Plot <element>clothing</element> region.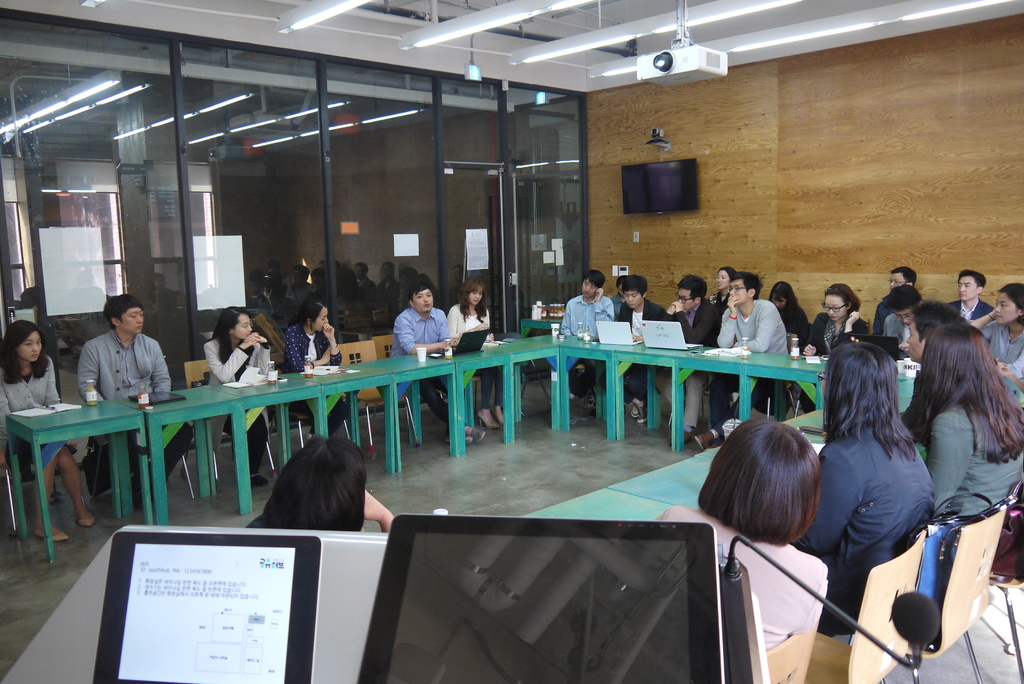
Plotted at select_region(868, 293, 891, 336).
